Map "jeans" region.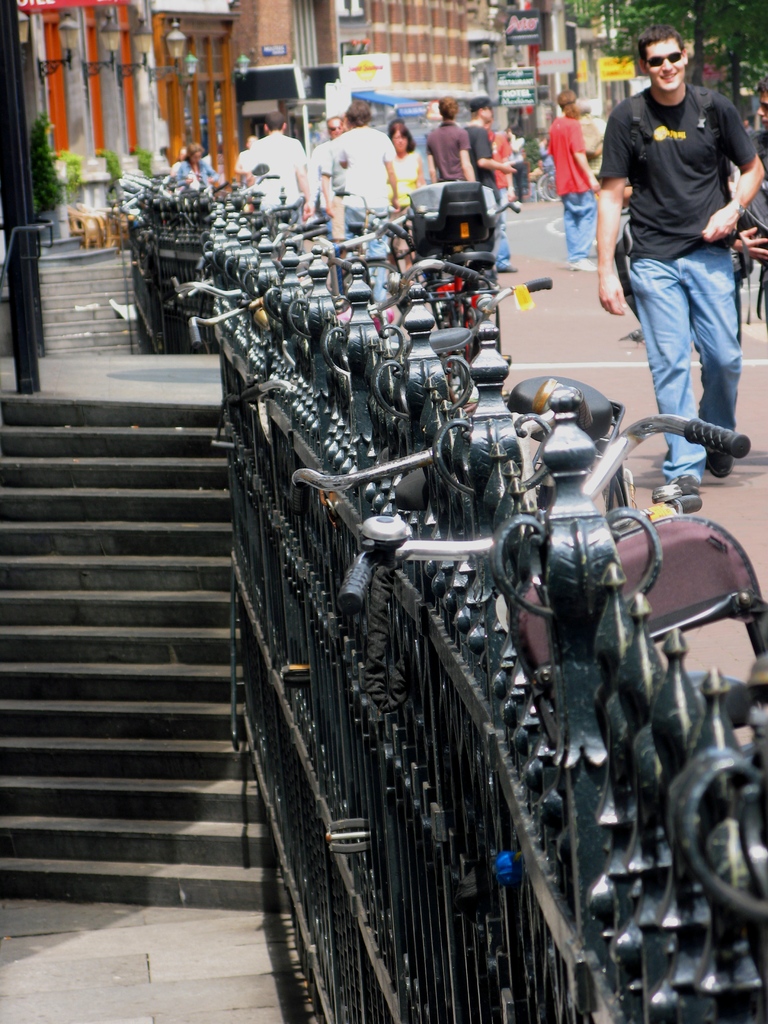
Mapped to l=632, t=246, r=732, b=483.
